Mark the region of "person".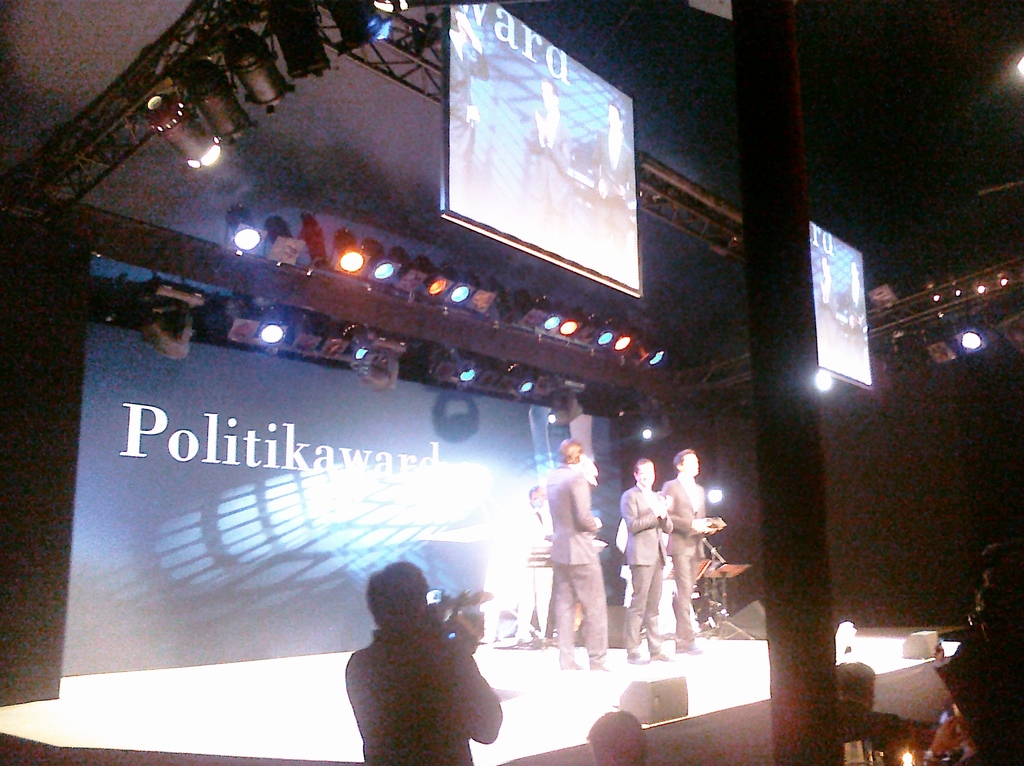
Region: l=340, t=566, r=501, b=765.
